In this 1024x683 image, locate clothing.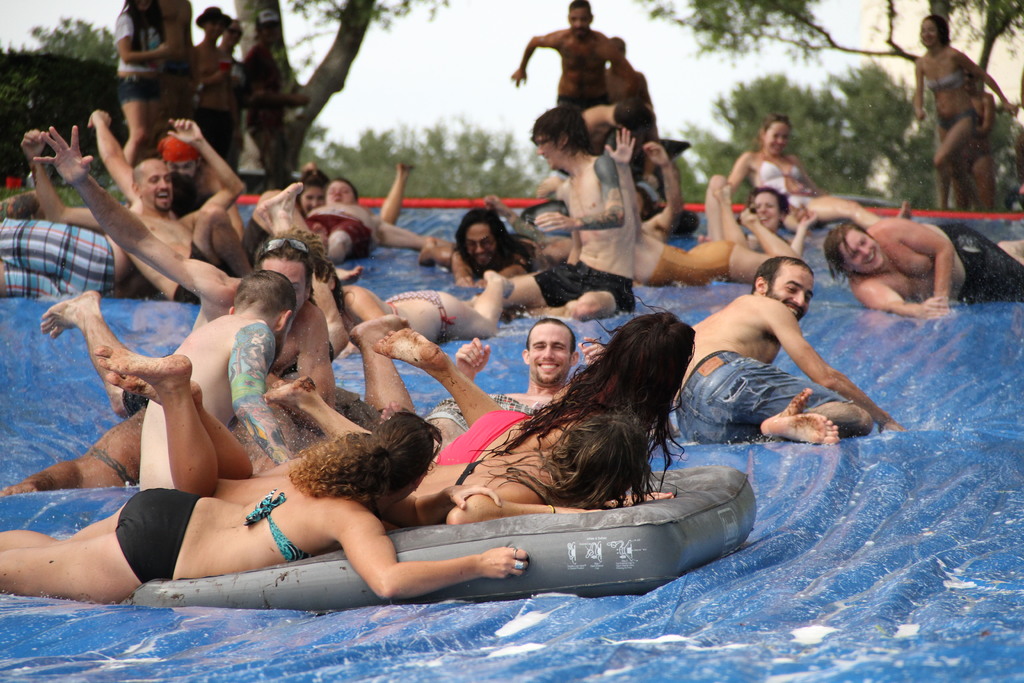
Bounding box: 0:210:117:296.
